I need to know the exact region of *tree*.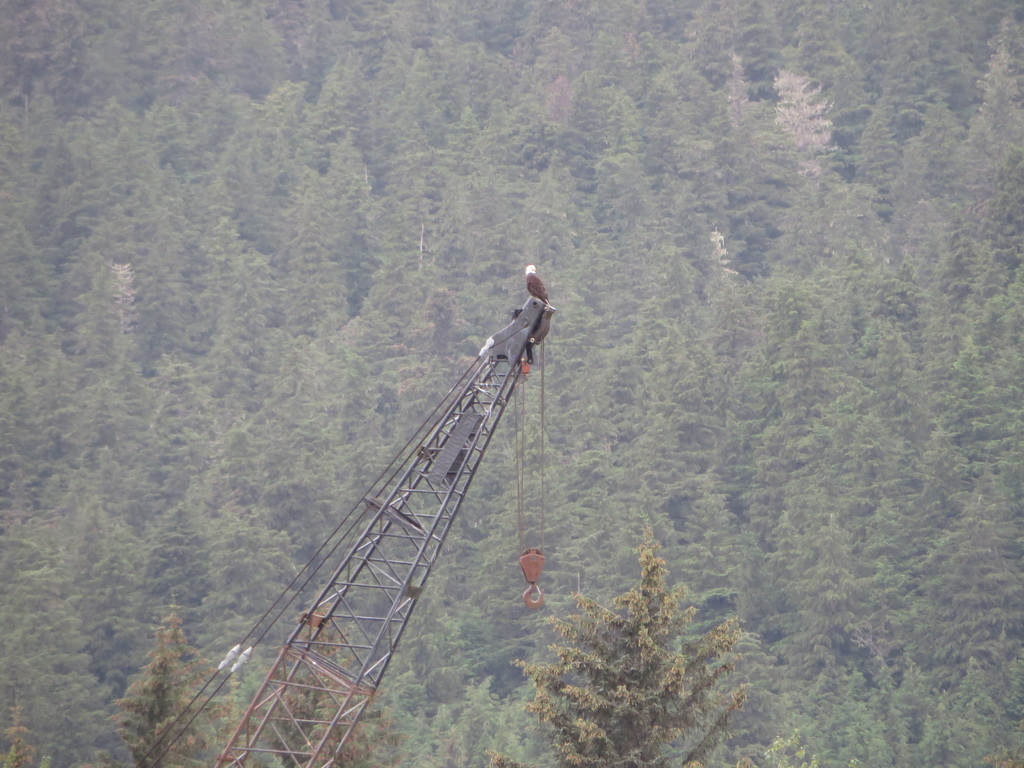
Region: <region>418, 684, 511, 767</region>.
